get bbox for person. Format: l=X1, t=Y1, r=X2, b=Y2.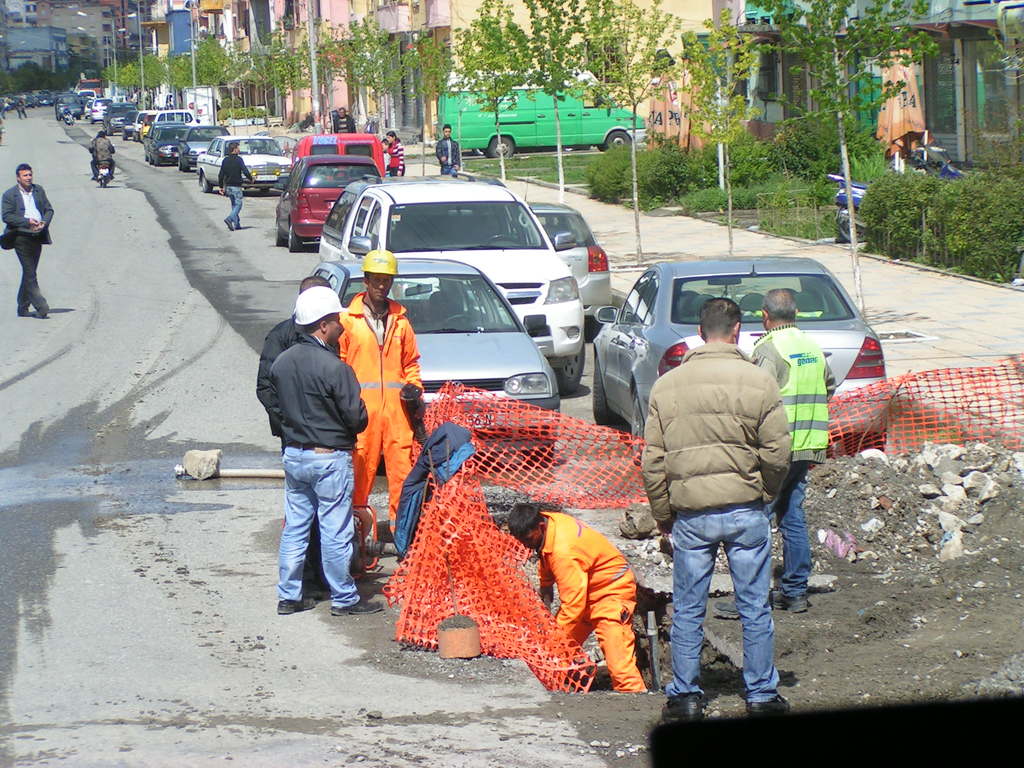
l=217, t=140, r=259, b=232.
